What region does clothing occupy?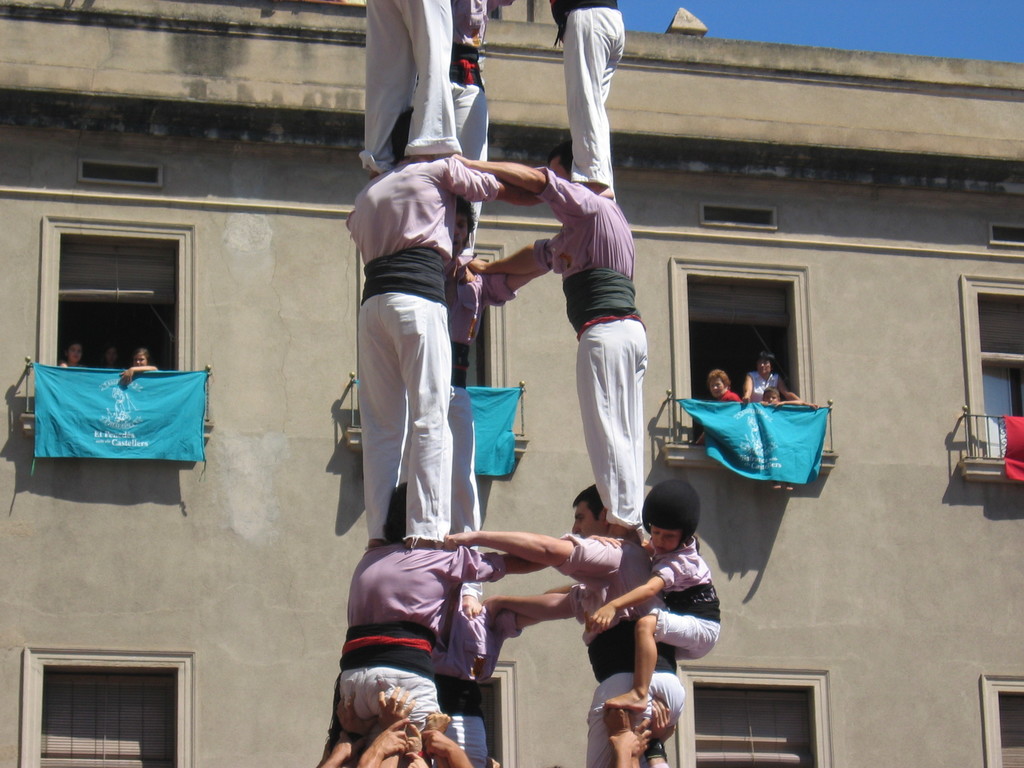
region(747, 371, 778, 403).
